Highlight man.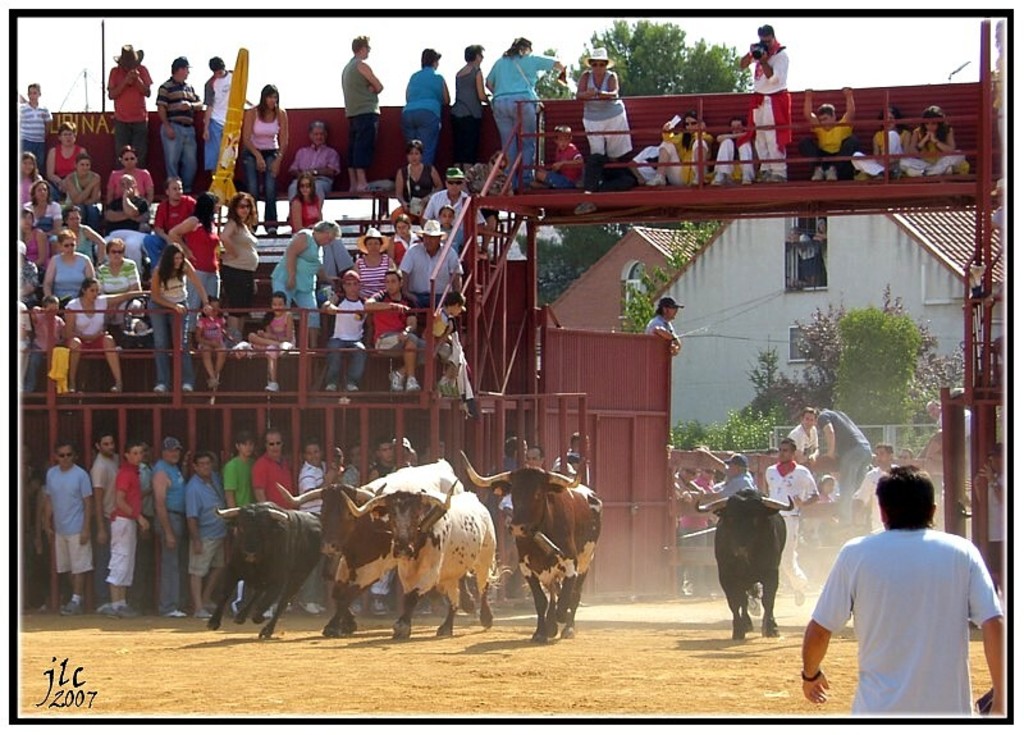
Highlighted region: (145, 442, 188, 618).
